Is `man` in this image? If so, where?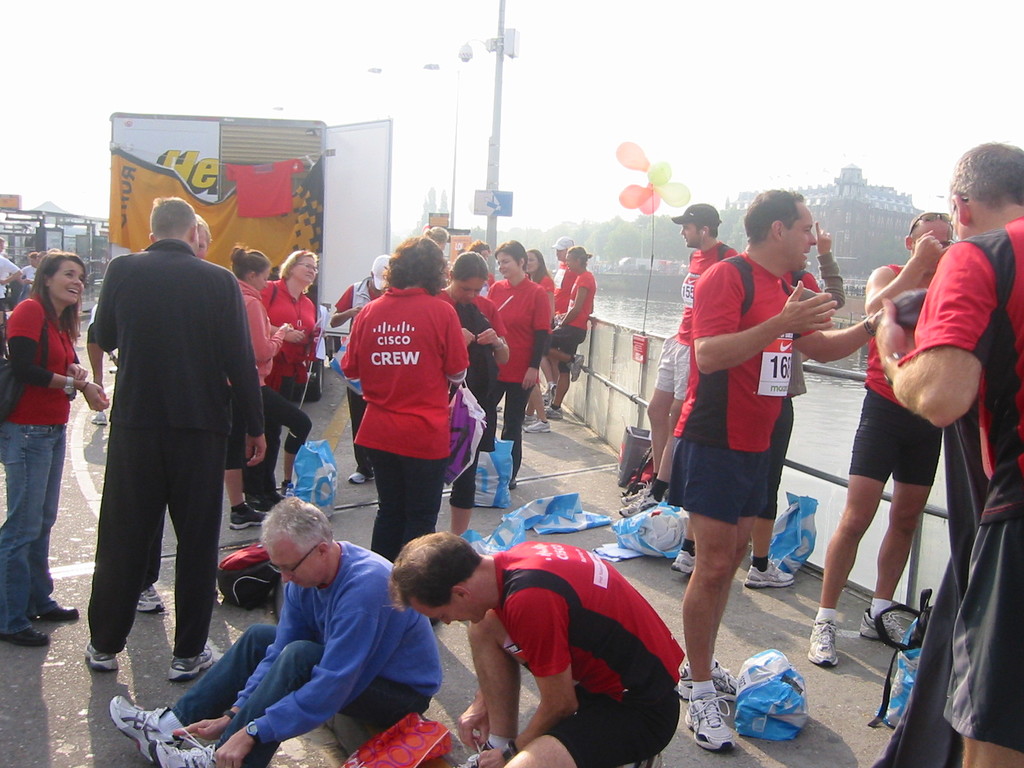
Yes, at l=668, t=185, r=882, b=754.
